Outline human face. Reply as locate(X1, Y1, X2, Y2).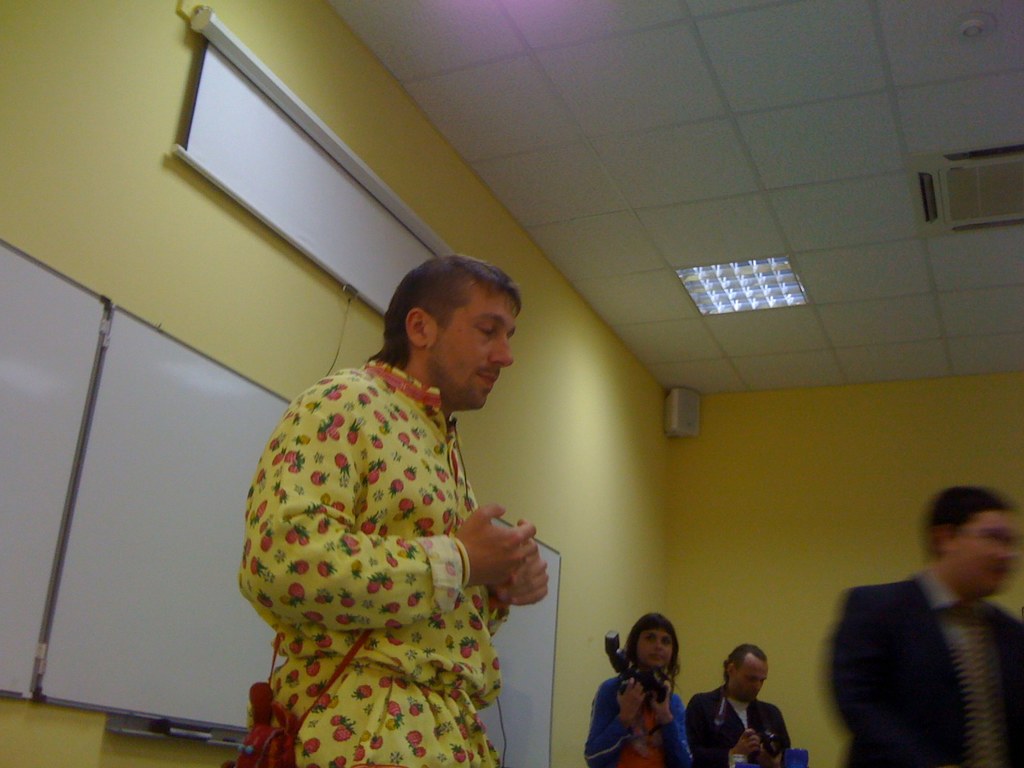
locate(428, 278, 516, 413).
